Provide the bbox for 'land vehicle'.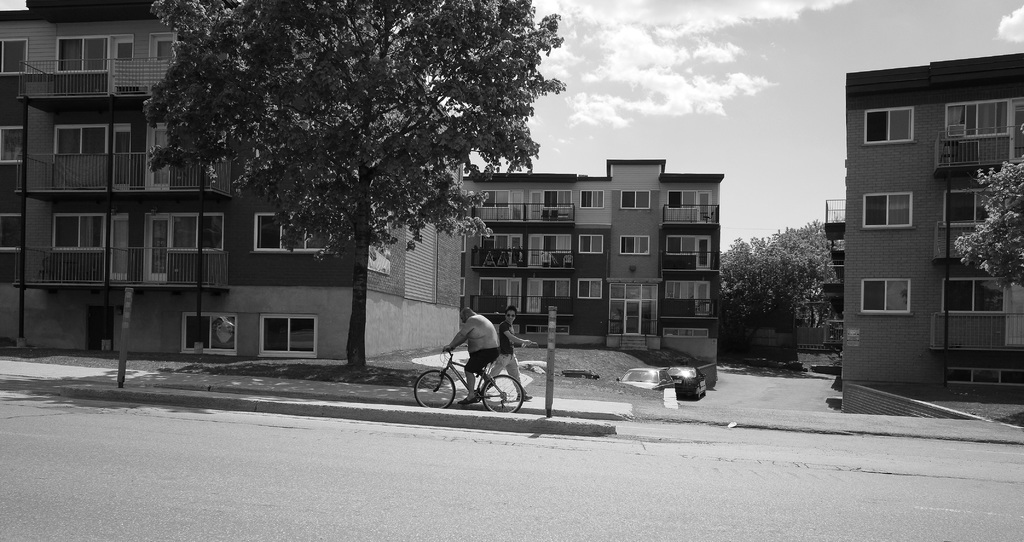
621/361/662/390.
